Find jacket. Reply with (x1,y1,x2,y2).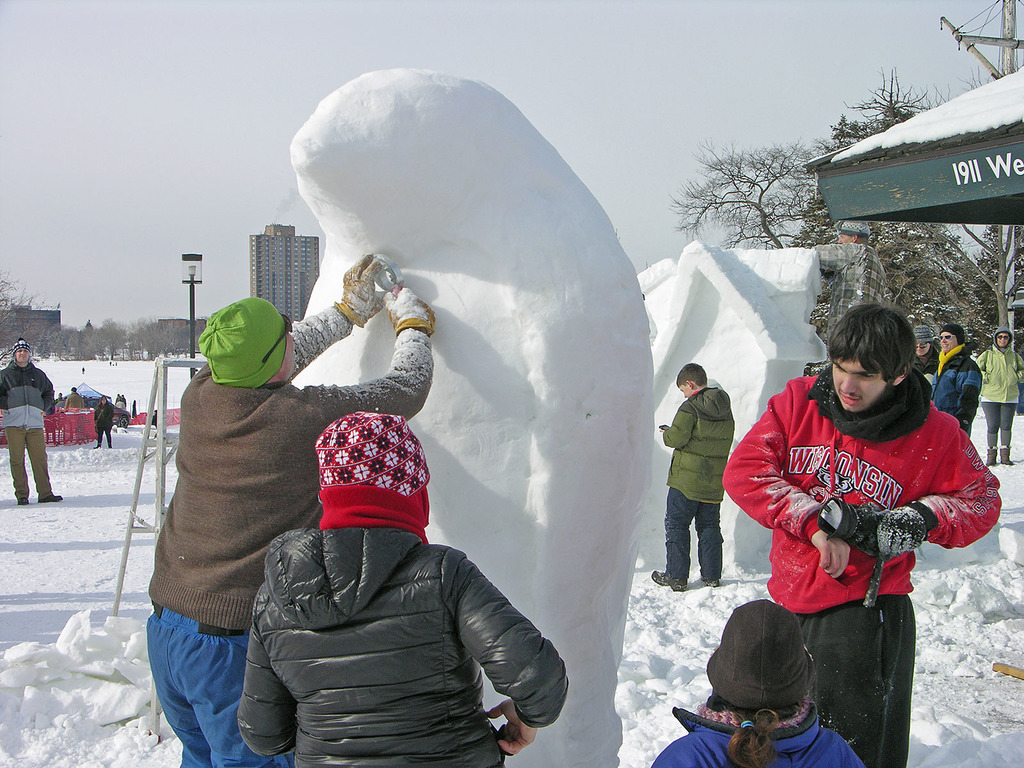
(241,525,571,767).
